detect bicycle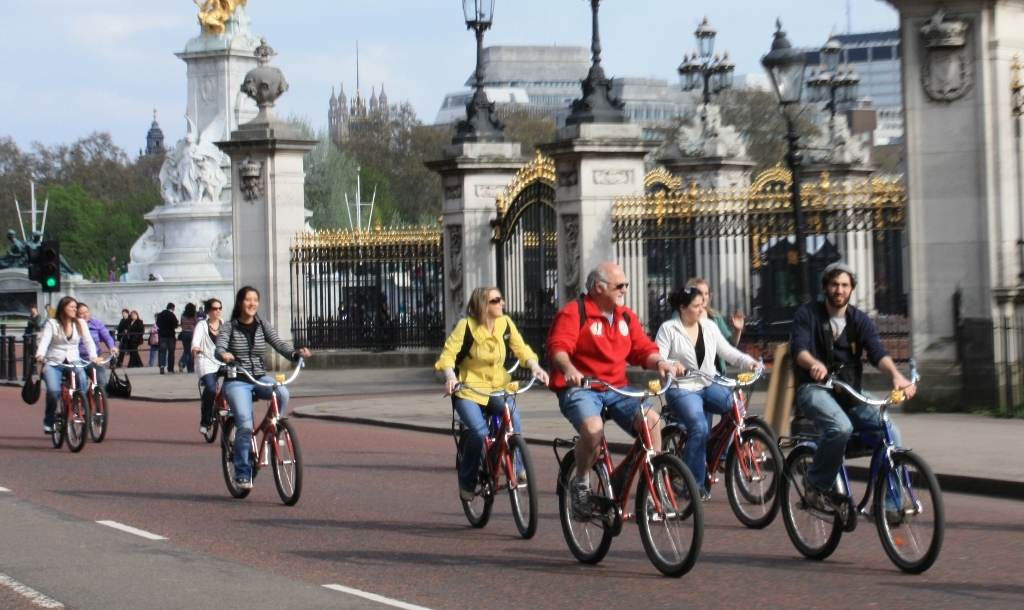
detection(70, 347, 119, 442)
